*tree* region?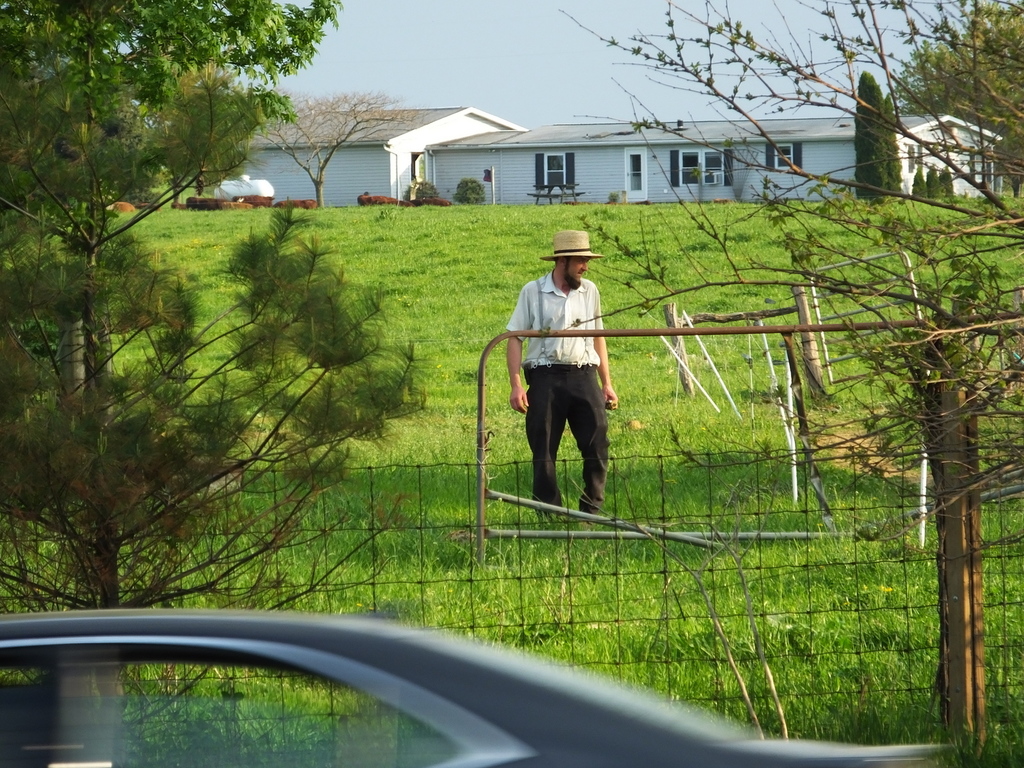
[236,89,430,211]
